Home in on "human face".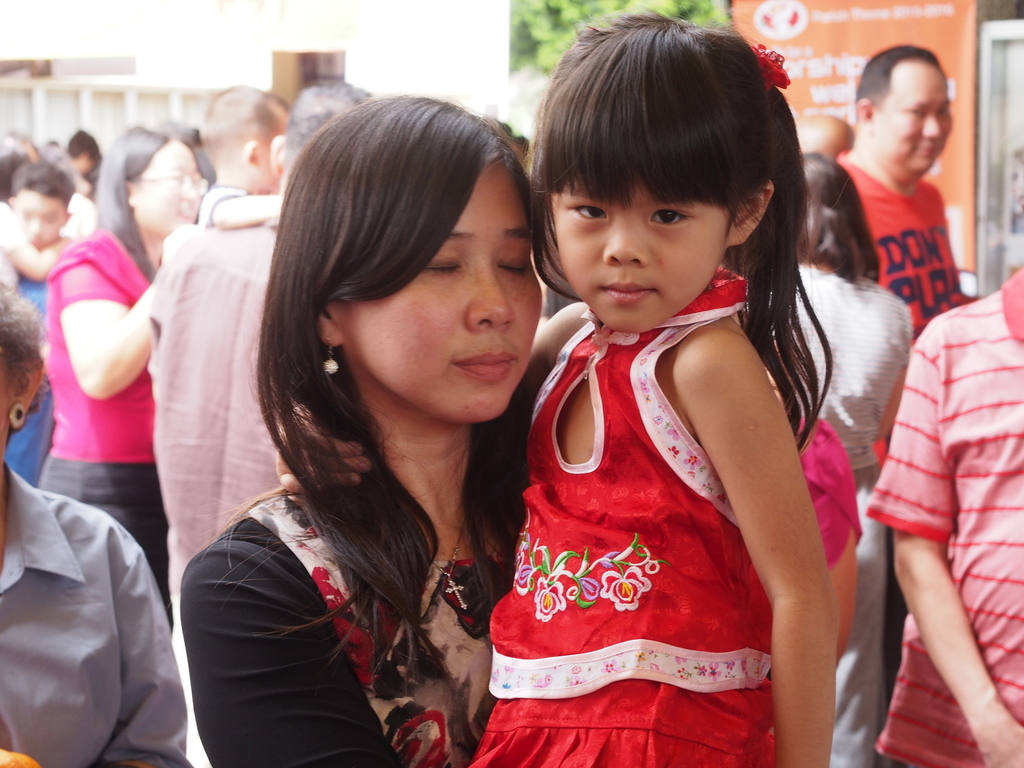
Homed in at [left=340, top=161, right=543, bottom=426].
